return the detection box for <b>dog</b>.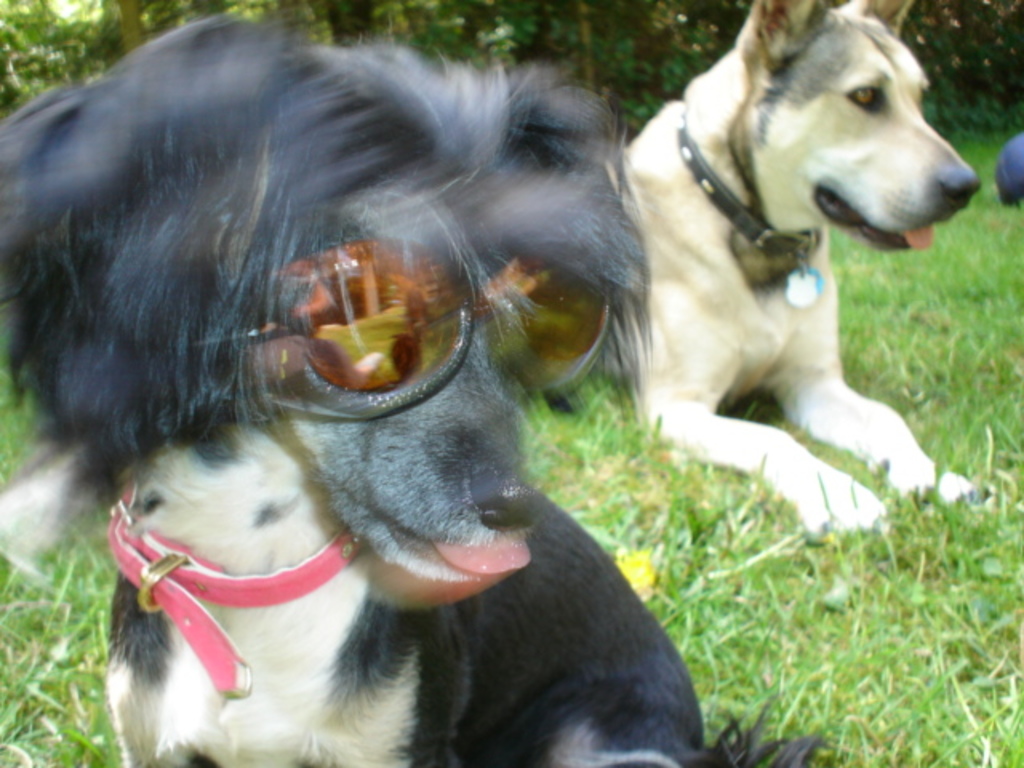
{"x1": 0, "y1": 11, "x2": 826, "y2": 766}.
